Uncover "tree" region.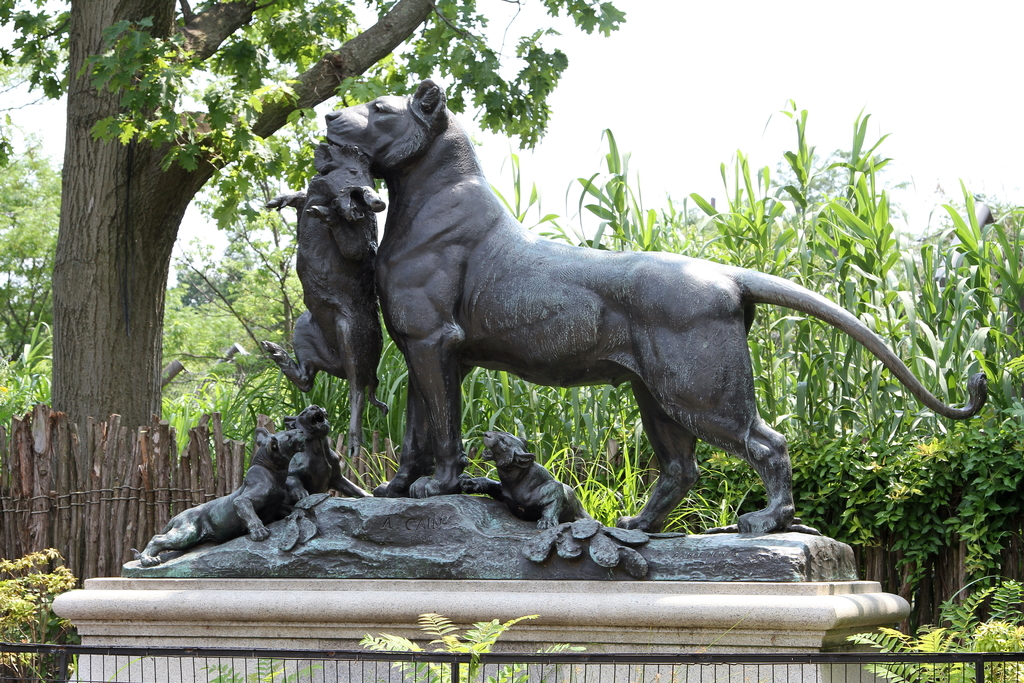
Uncovered: detection(635, 90, 1023, 461).
